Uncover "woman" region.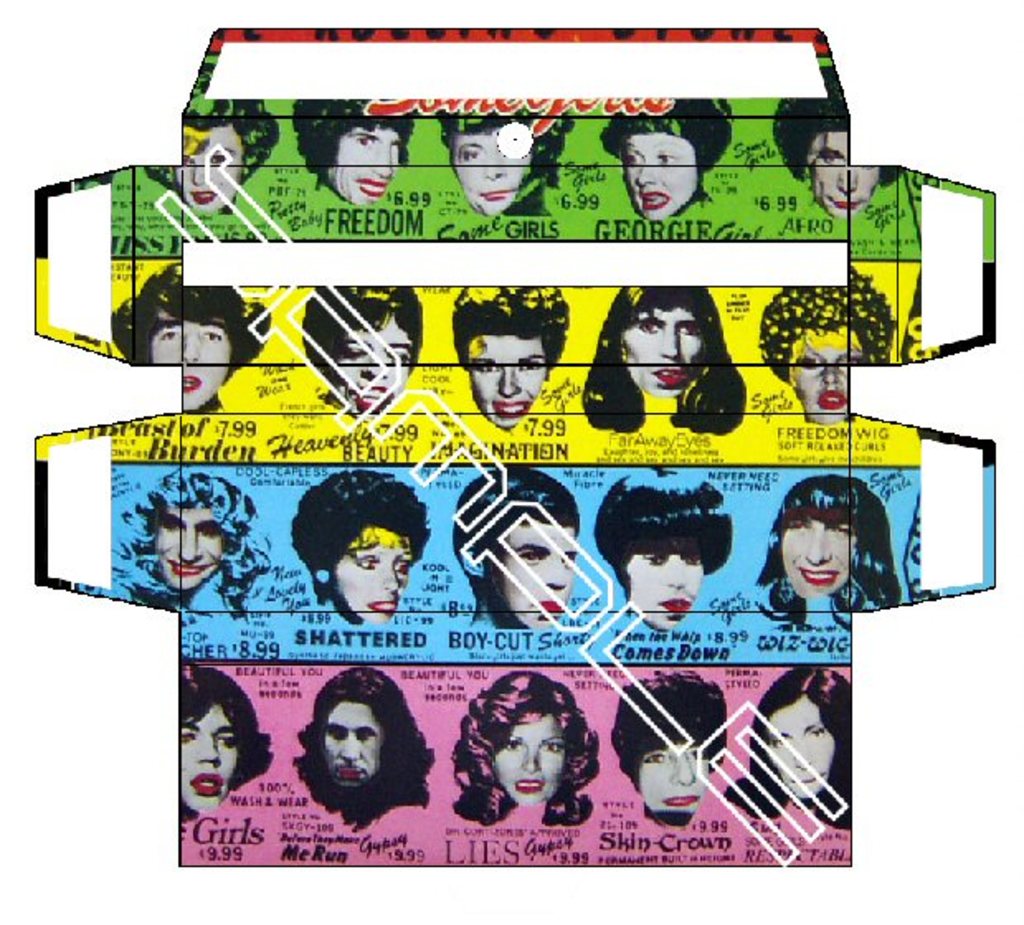
Uncovered: BBox(287, 459, 438, 626).
